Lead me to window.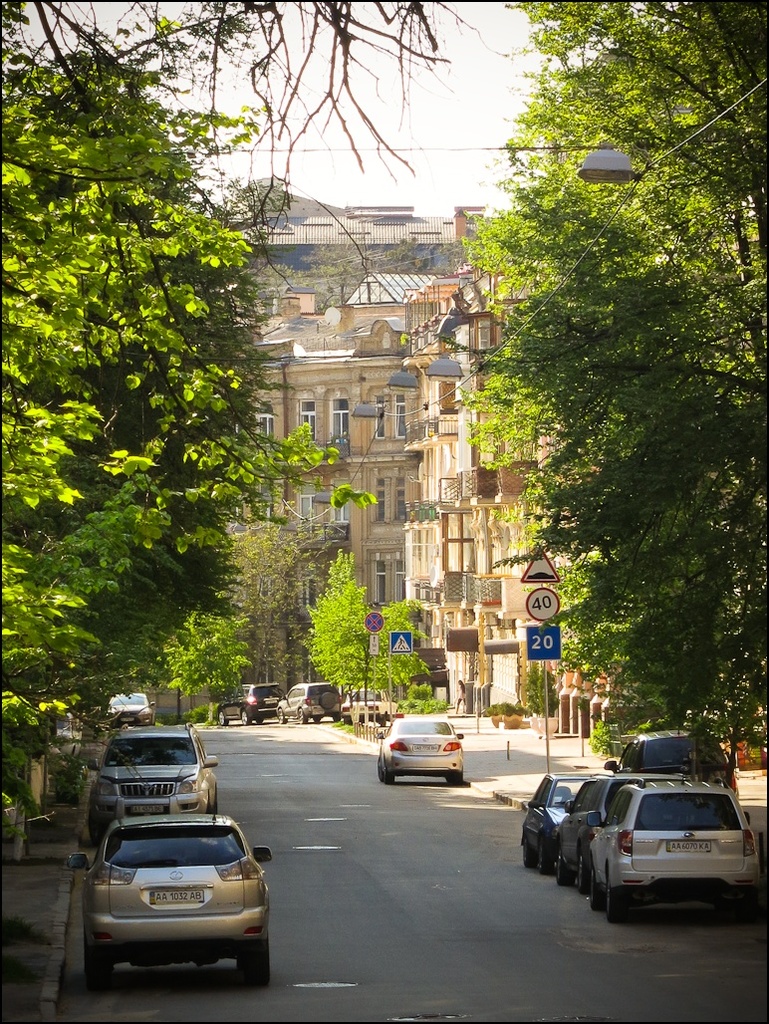
Lead to <box>371,546,414,610</box>.
